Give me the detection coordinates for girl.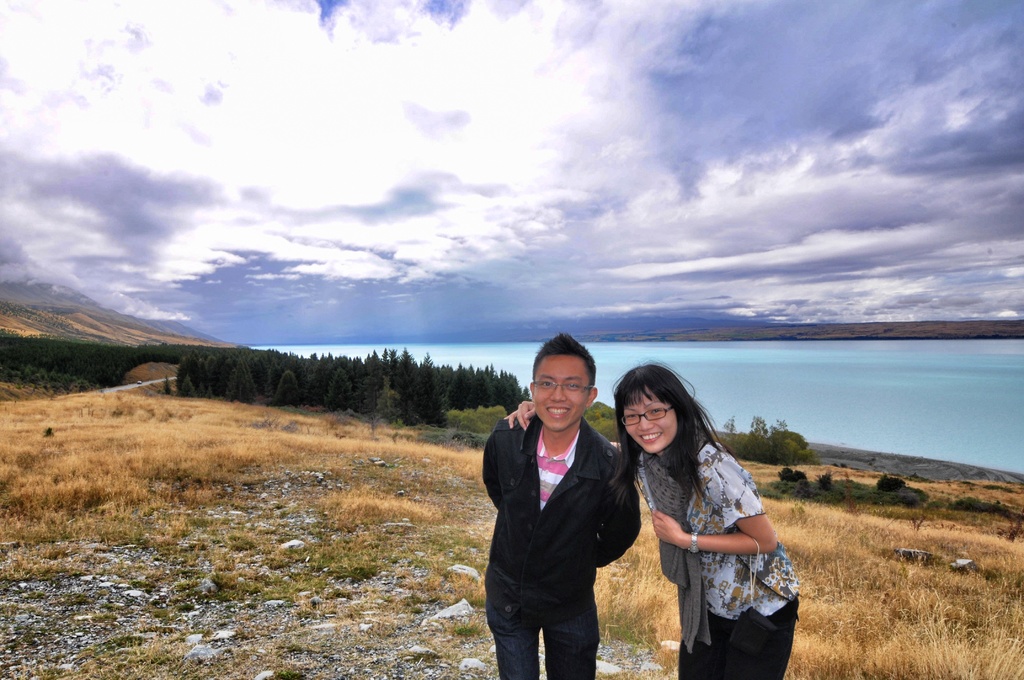
(504,362,804,679).
